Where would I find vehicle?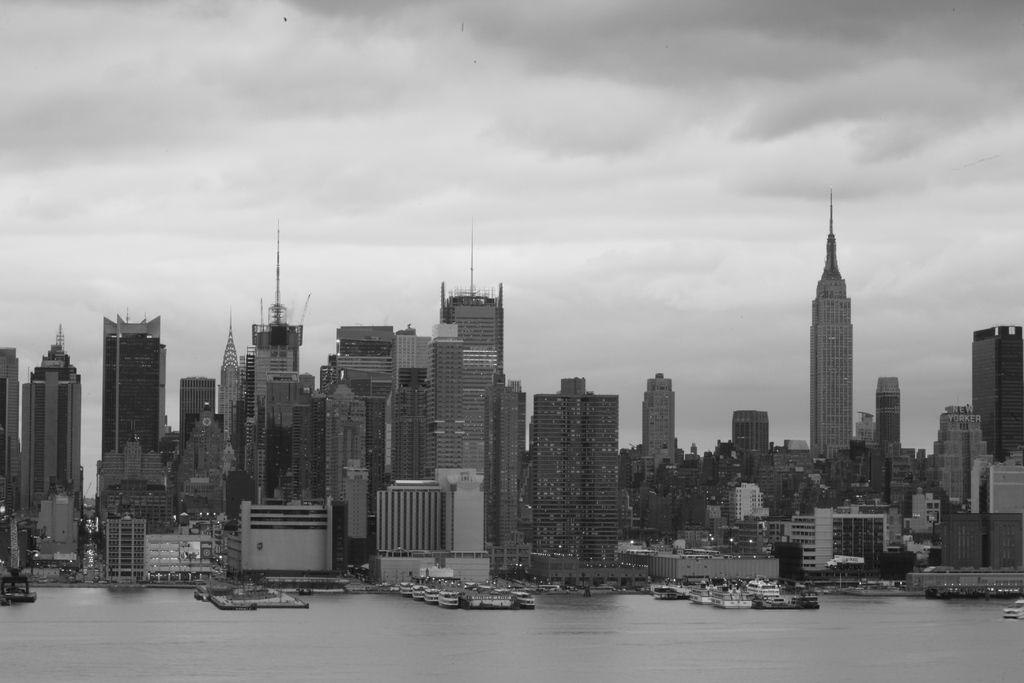
At 740 573 781 598.
